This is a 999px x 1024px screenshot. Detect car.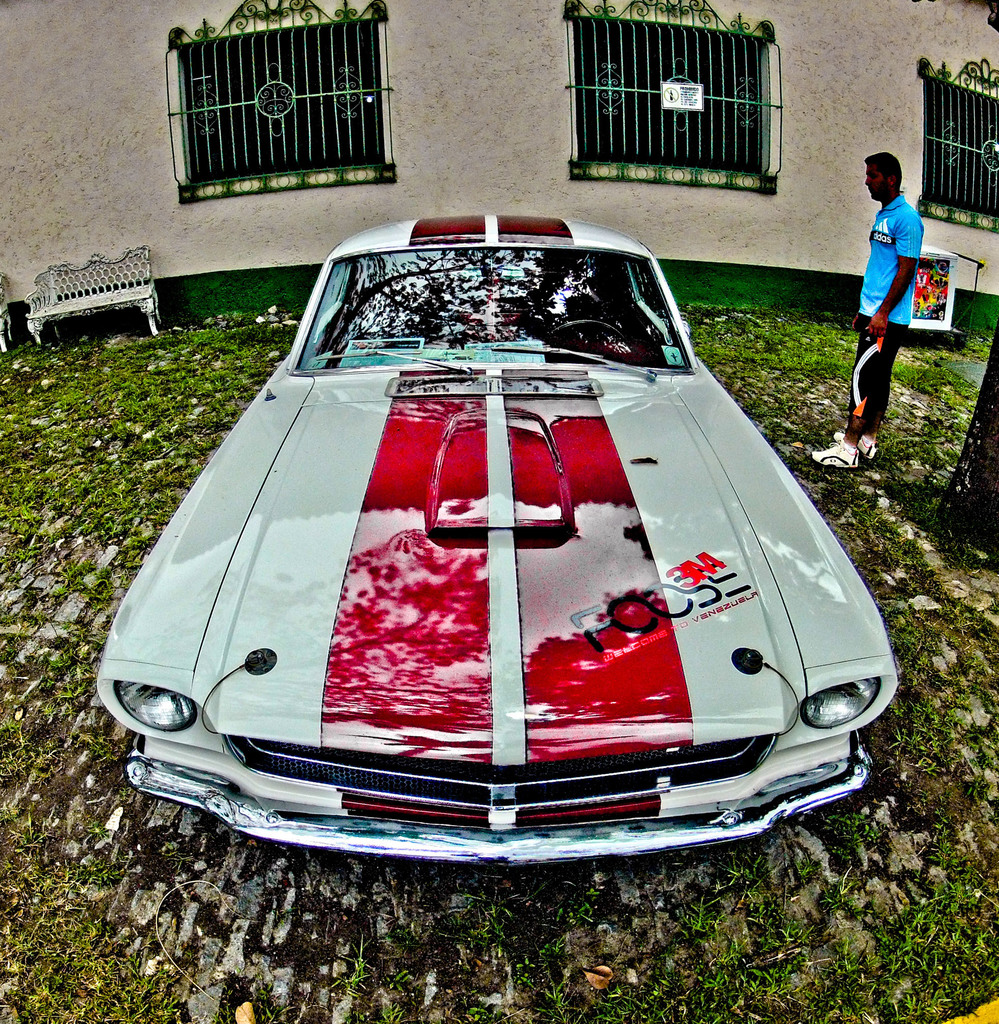
bbox=[96, 214, 897, 860].
